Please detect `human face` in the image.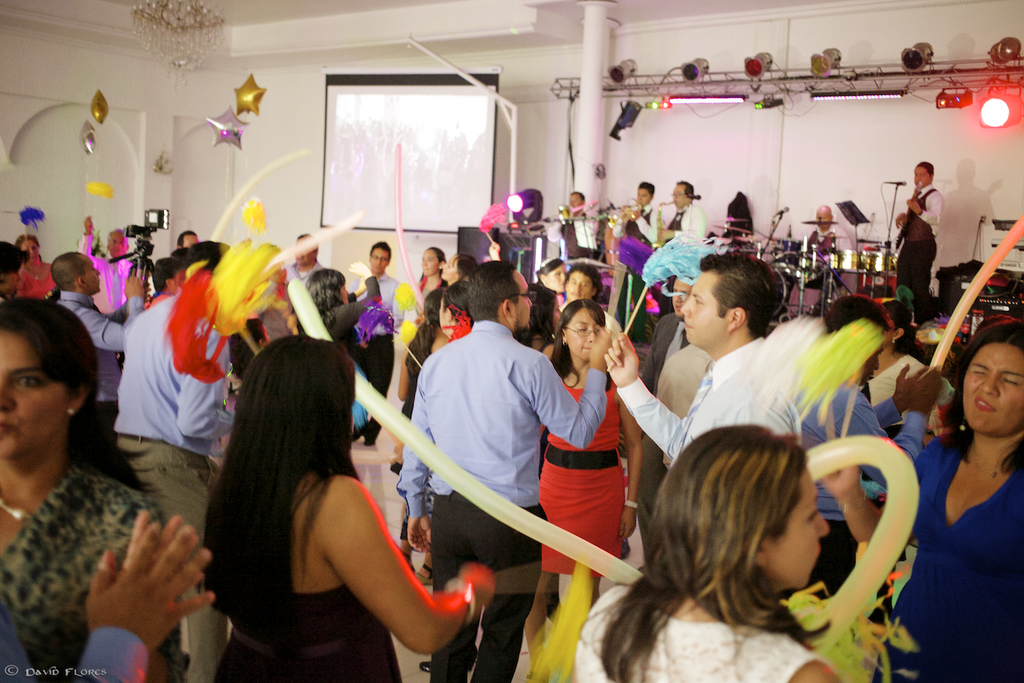
detection(570, 193, 581, 209).
